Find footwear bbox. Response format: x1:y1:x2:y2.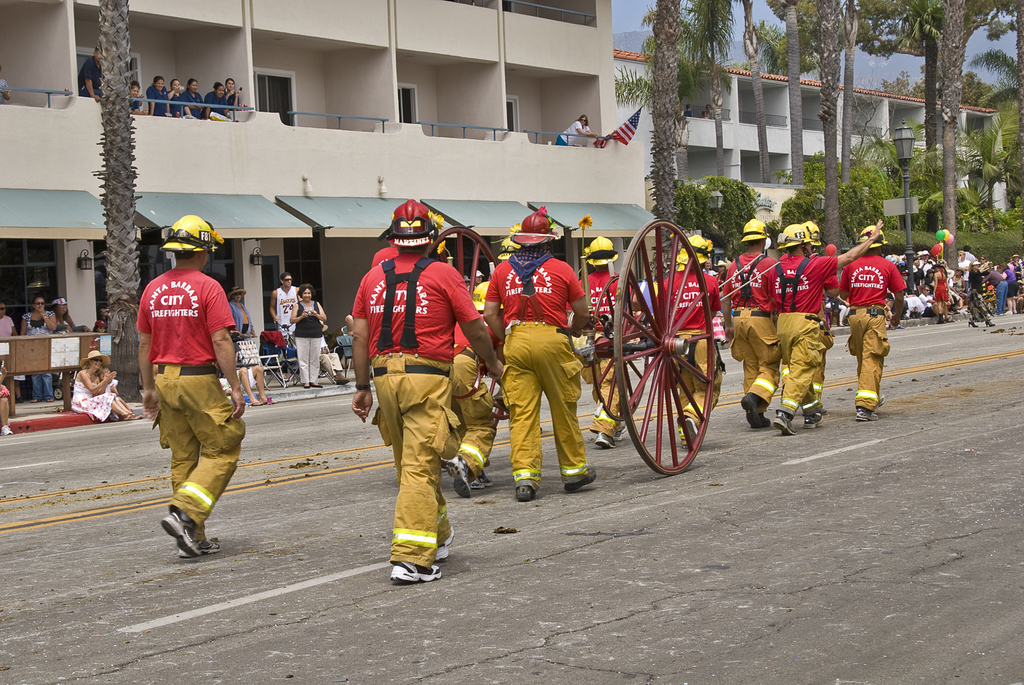
737:392:768:430.
